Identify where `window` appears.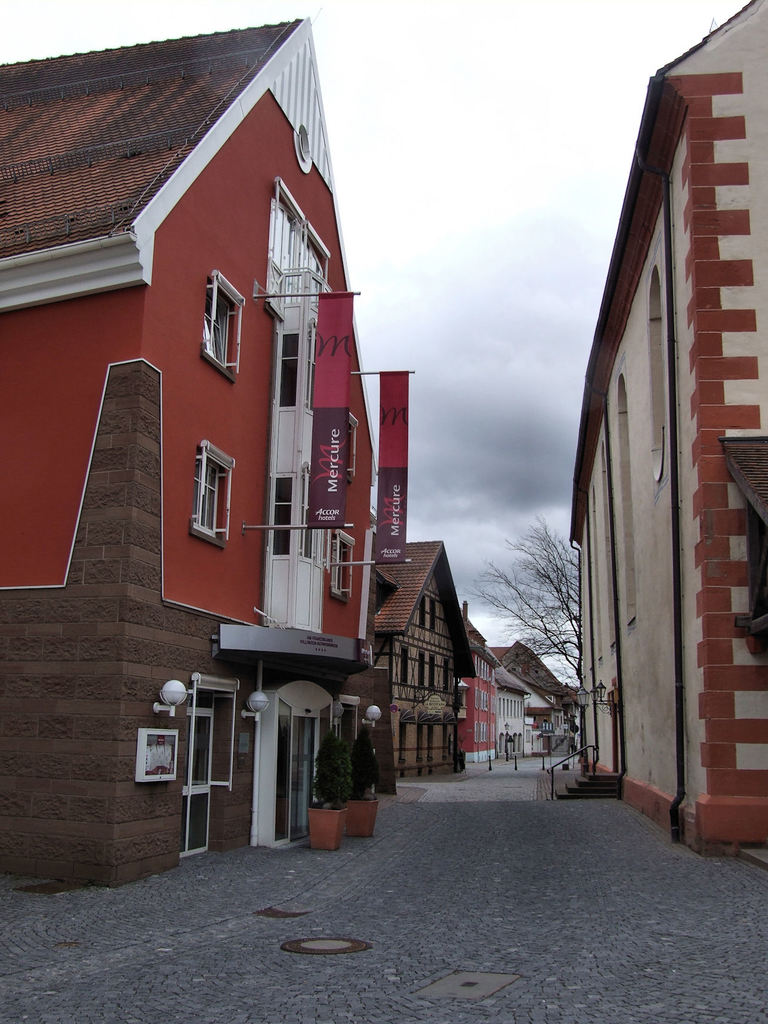
Appears at box=[195, 271, 242, 380].
